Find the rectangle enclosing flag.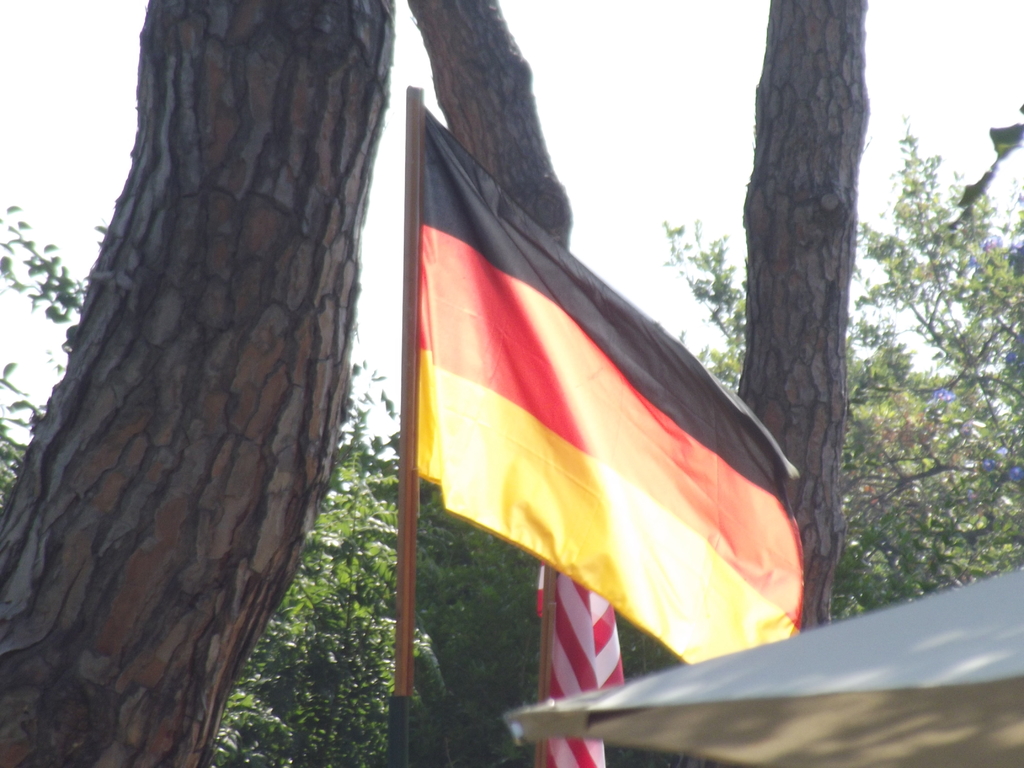
535:560:636:767.
